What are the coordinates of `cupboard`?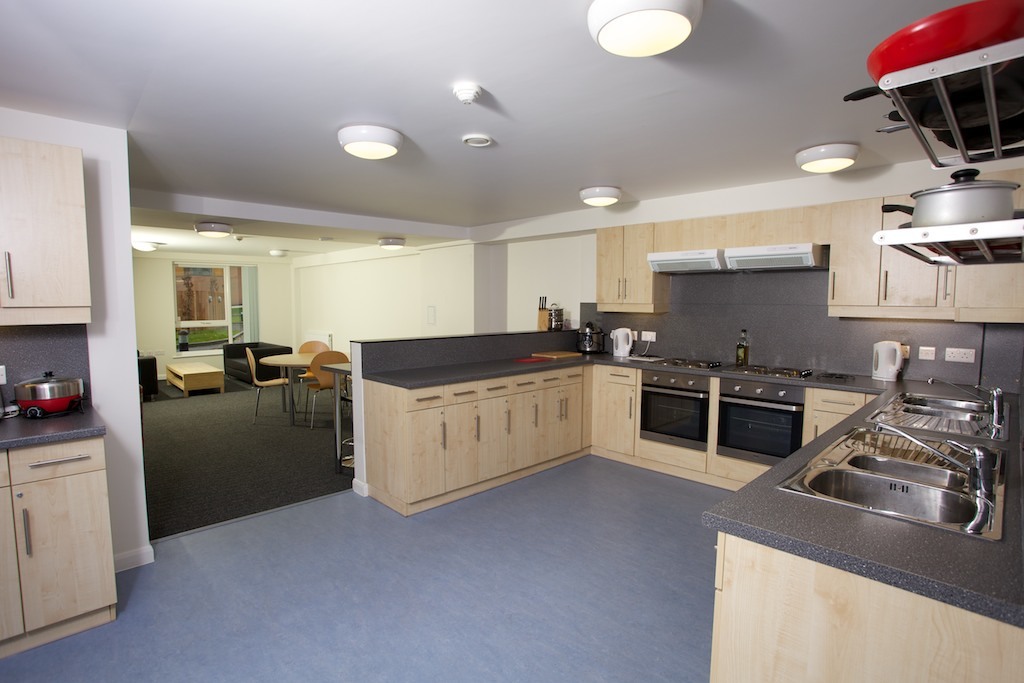
(x1=0, y1=135, x2=100, y2=339).
